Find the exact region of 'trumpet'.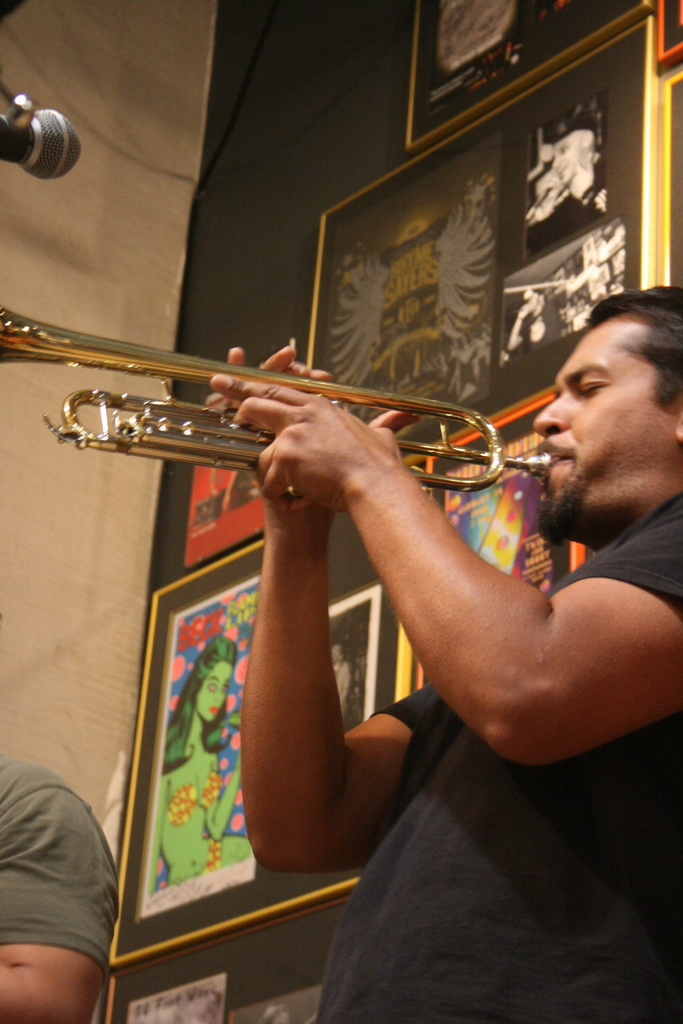
Exact region: bbox=(0, 302, 555, 500).
